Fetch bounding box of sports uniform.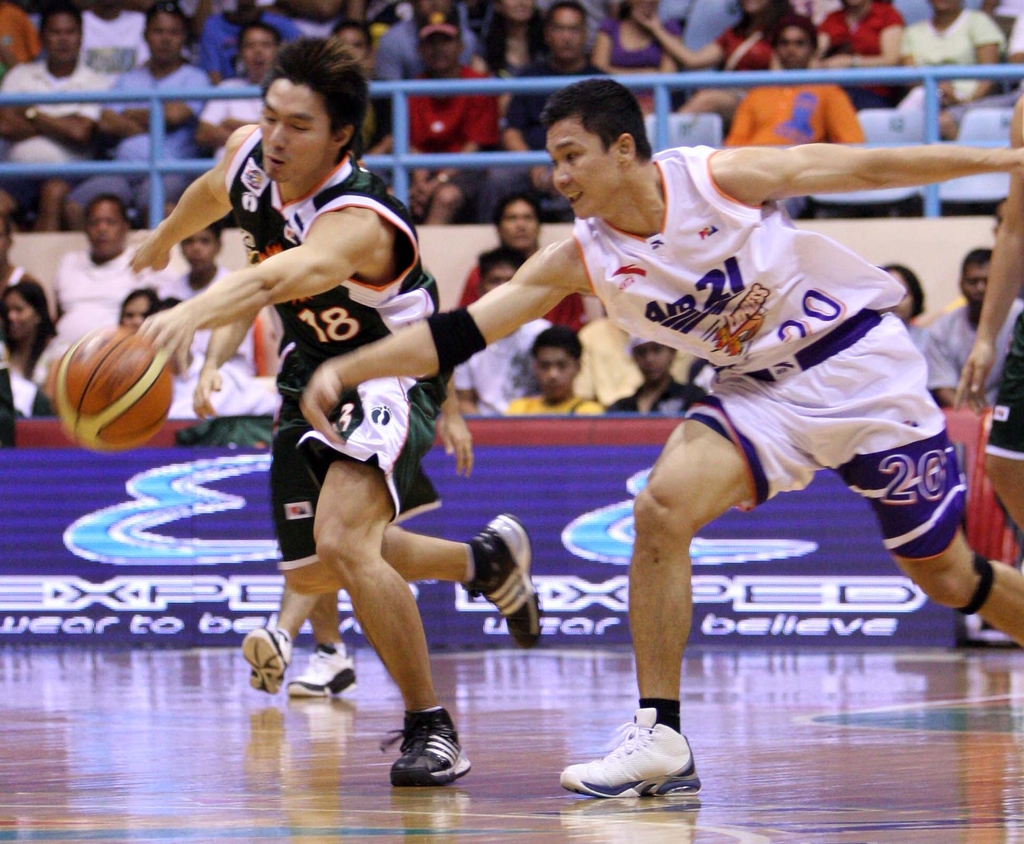
Bbox: bbox(988, 307, 1023, 460).
